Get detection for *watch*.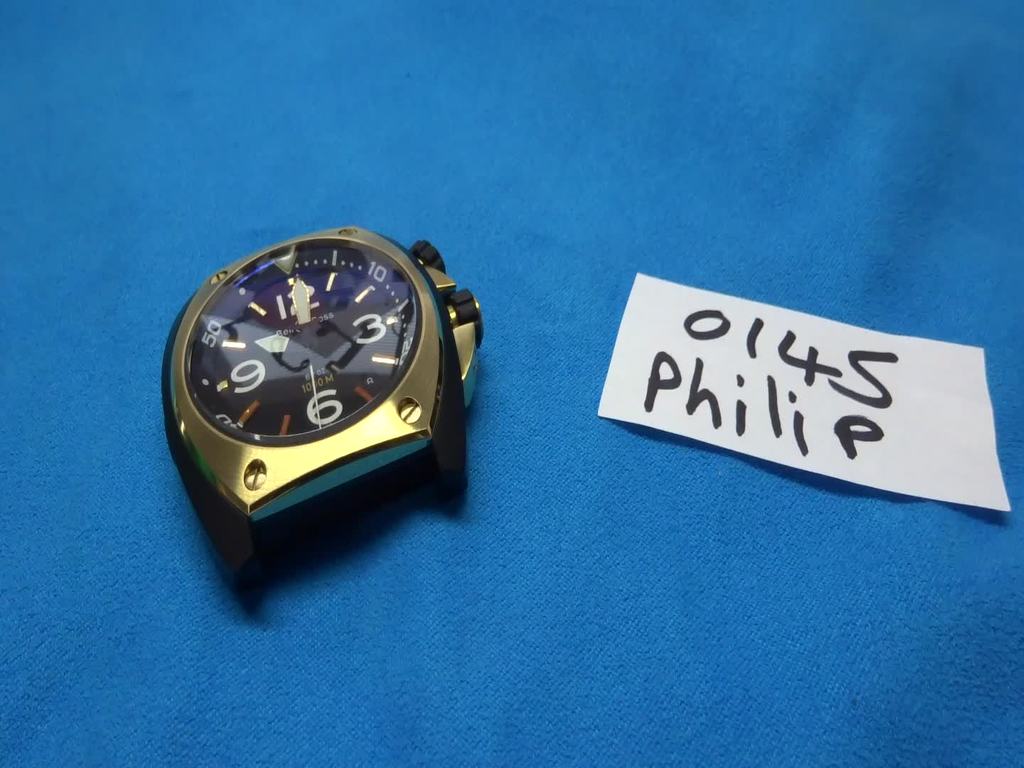
Detection: 162 224 481 604.
